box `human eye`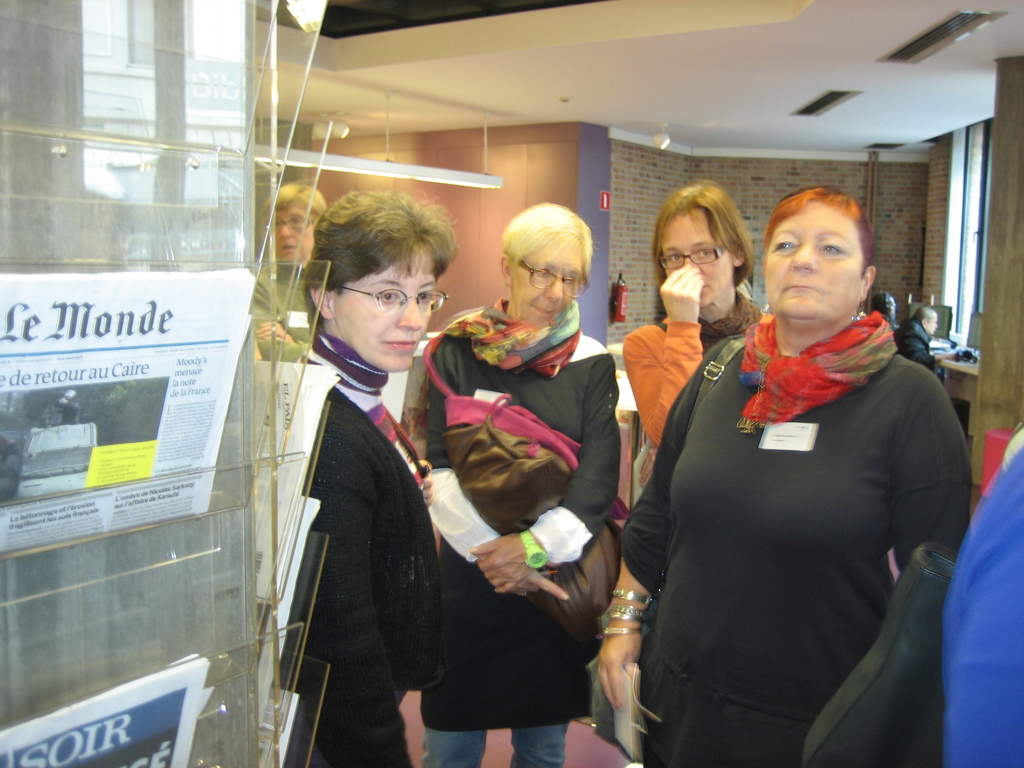
x1=273, y1=220, x2=283, y2=230
